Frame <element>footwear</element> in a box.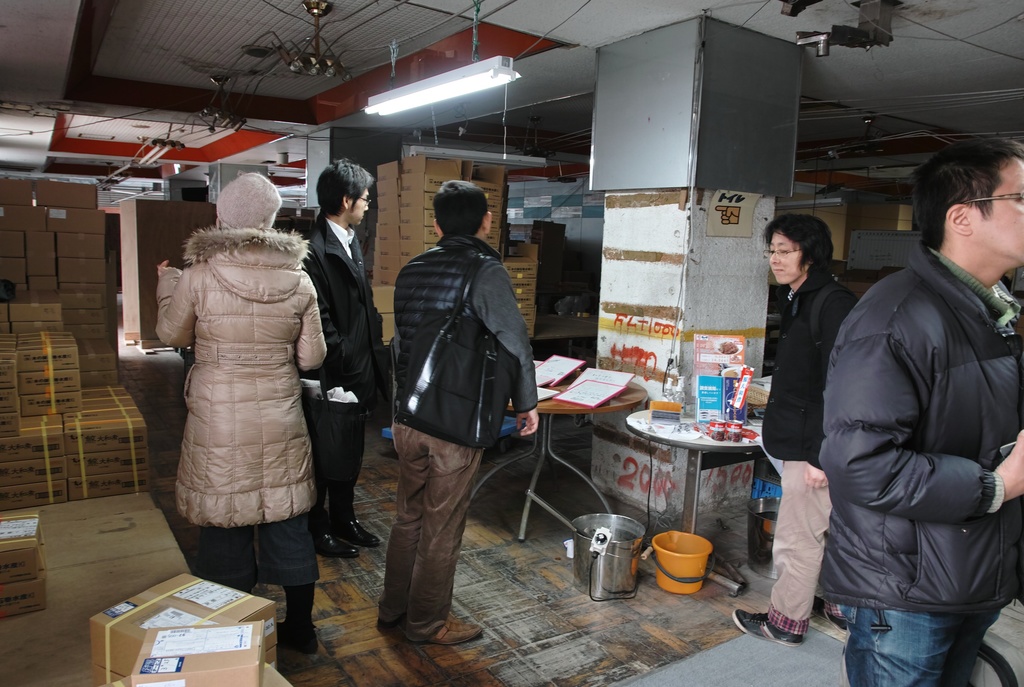
<bbox>335, 517, 385, 545</bbox>.
